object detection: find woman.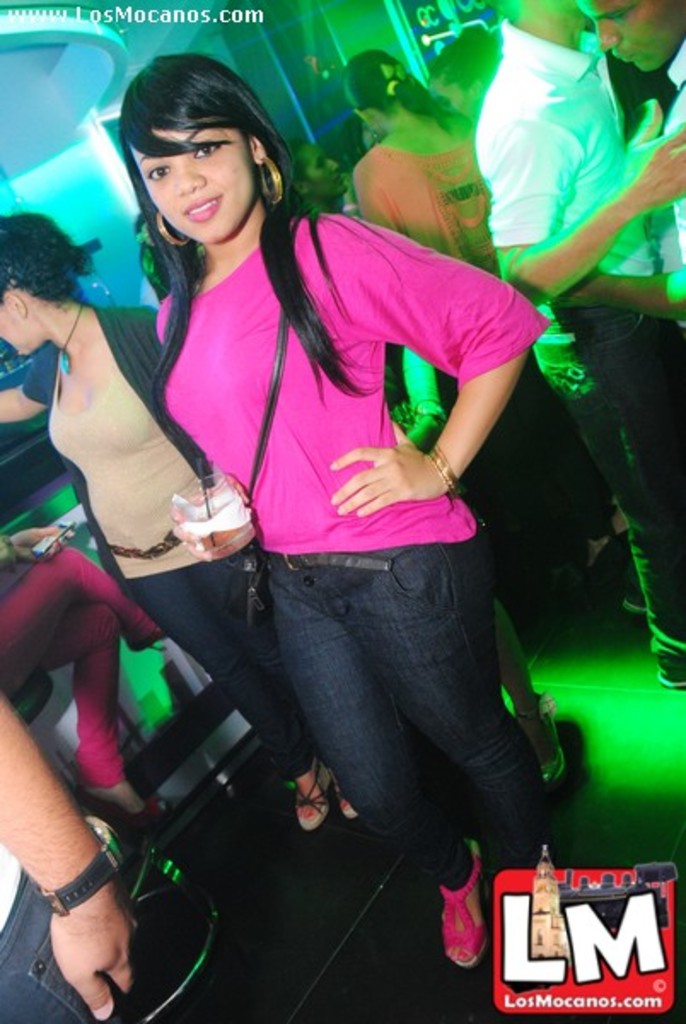
crop(0, 522, 169, 833).
